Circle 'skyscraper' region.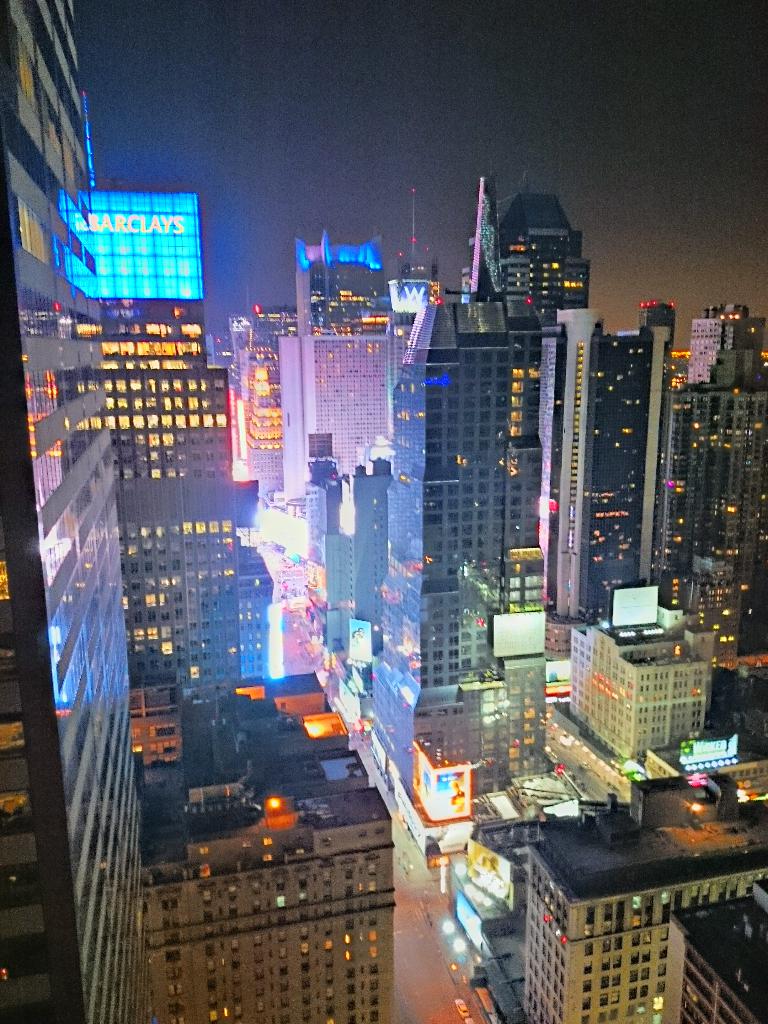
Region: box=[100, 173, 259, 710].
